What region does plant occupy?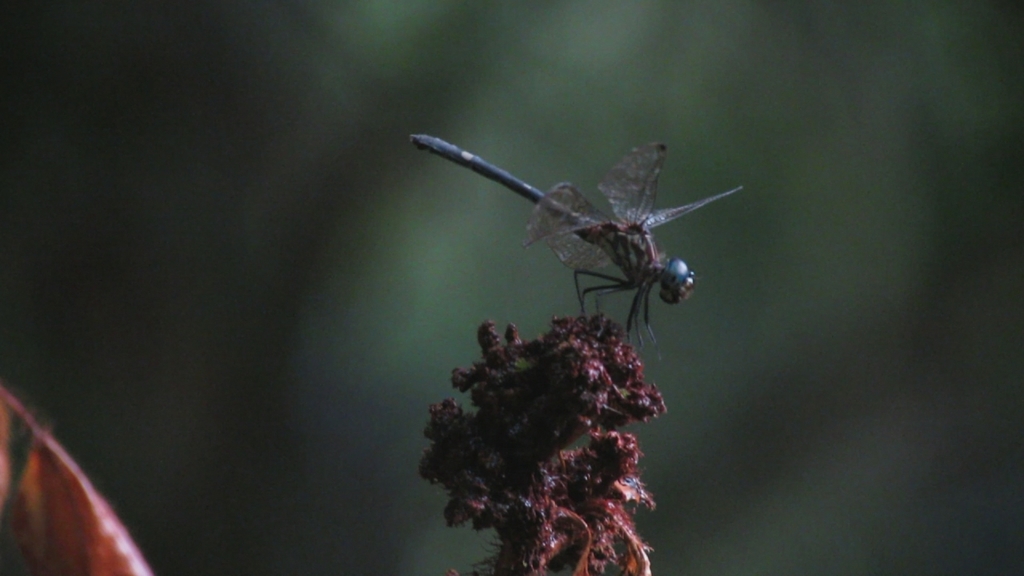
<bbox>403, 314, 669, 575</bbox>.
